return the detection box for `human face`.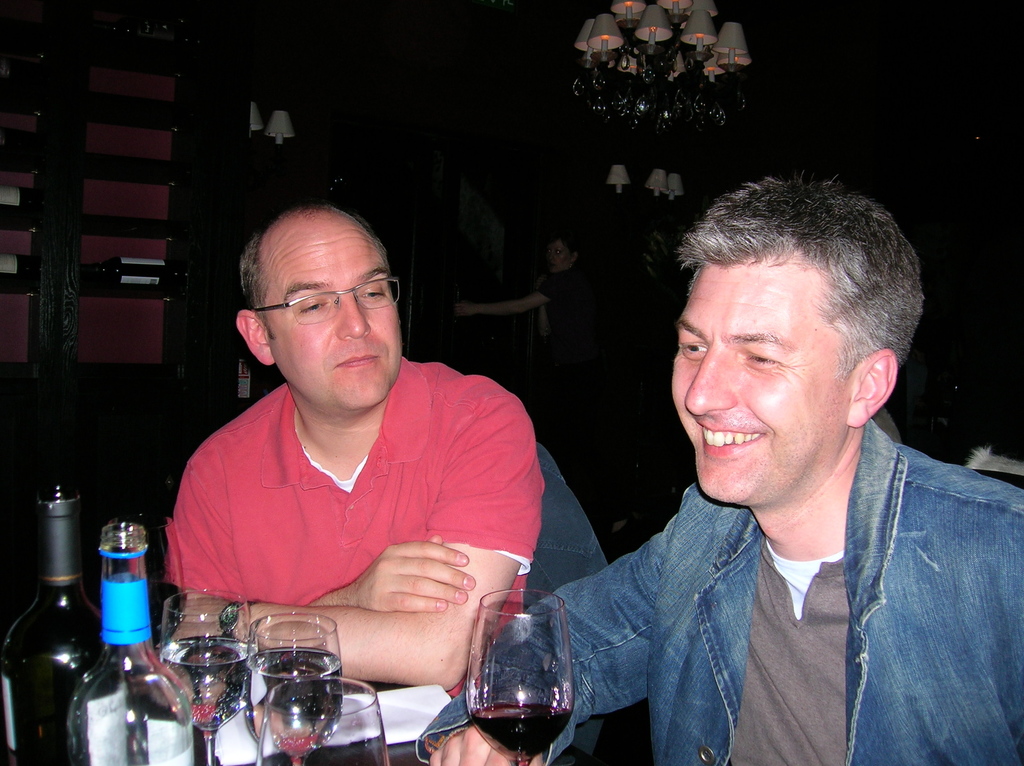
locate(547, 239, 571, 271).
